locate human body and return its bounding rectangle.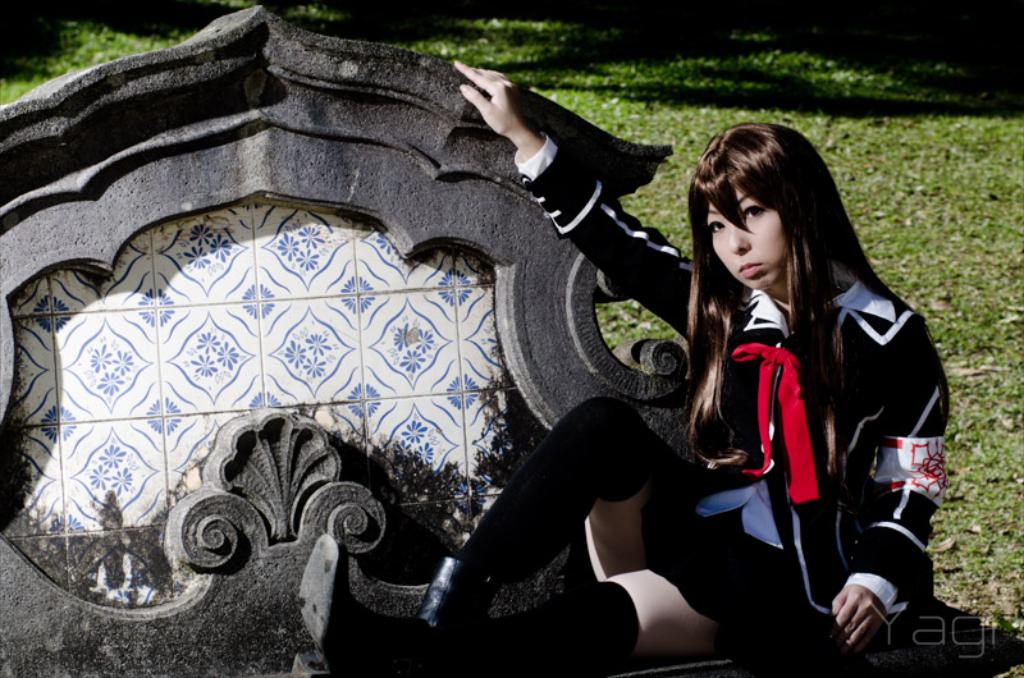
292:59:954:677.
